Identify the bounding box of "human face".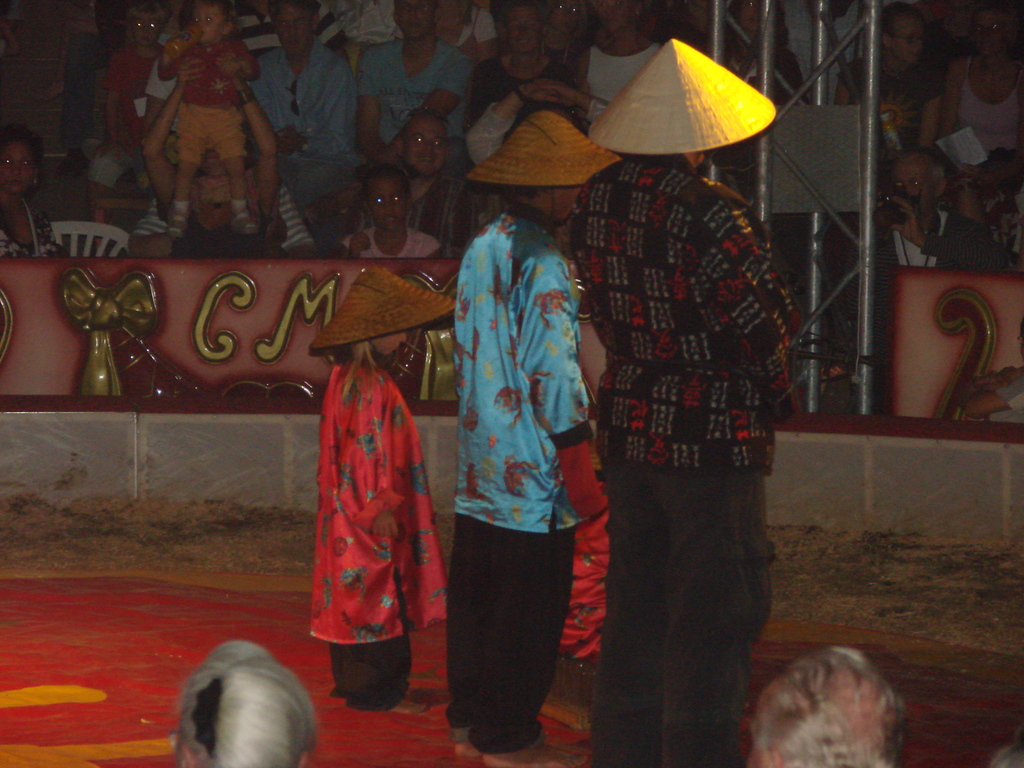
[x1=361, y1=176, x2=413, y2=230].
